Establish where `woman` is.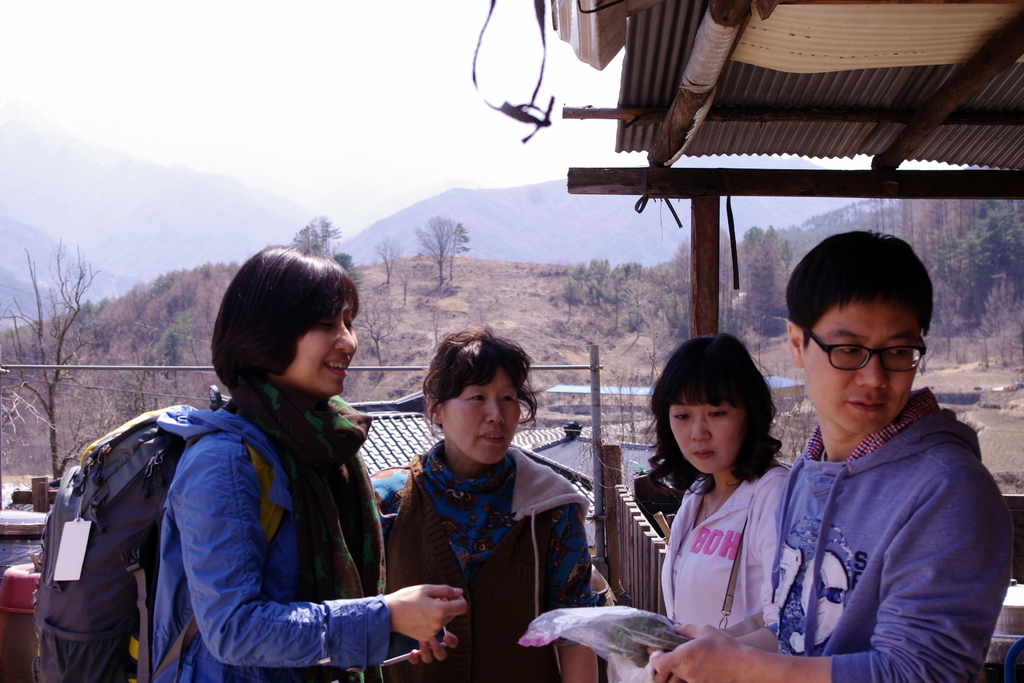
Established at (638, 314, 824, 671).
